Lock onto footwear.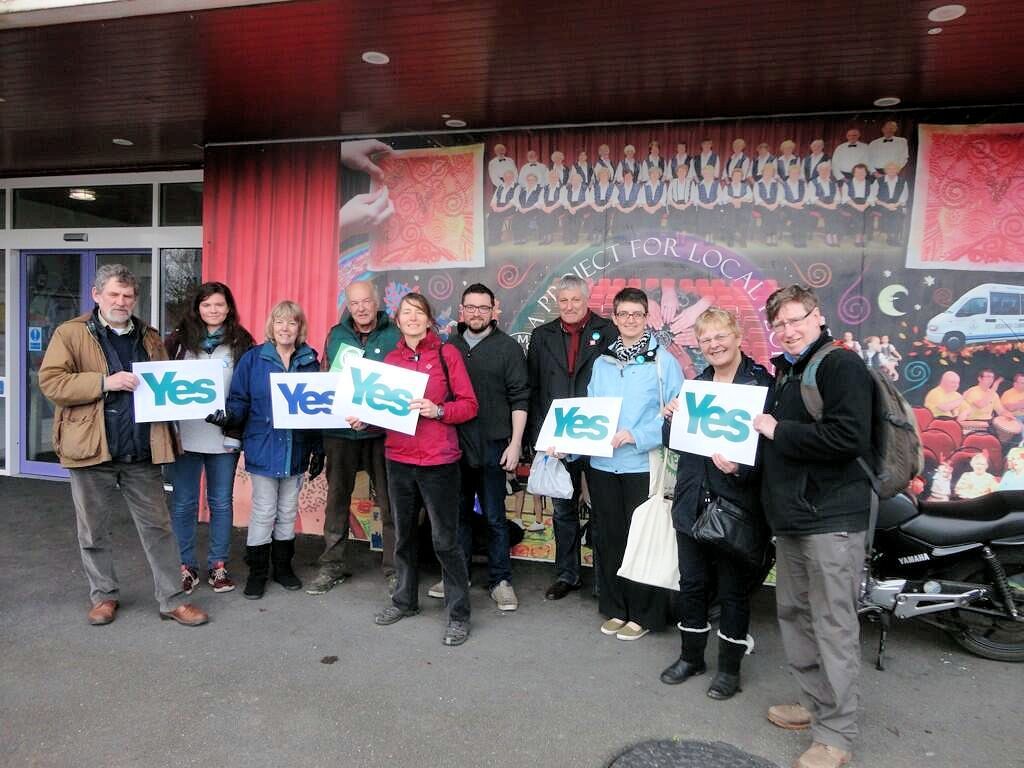
Locked: {"x1": 796, "y1": 738, "x2": 877, "y2": 767}.
